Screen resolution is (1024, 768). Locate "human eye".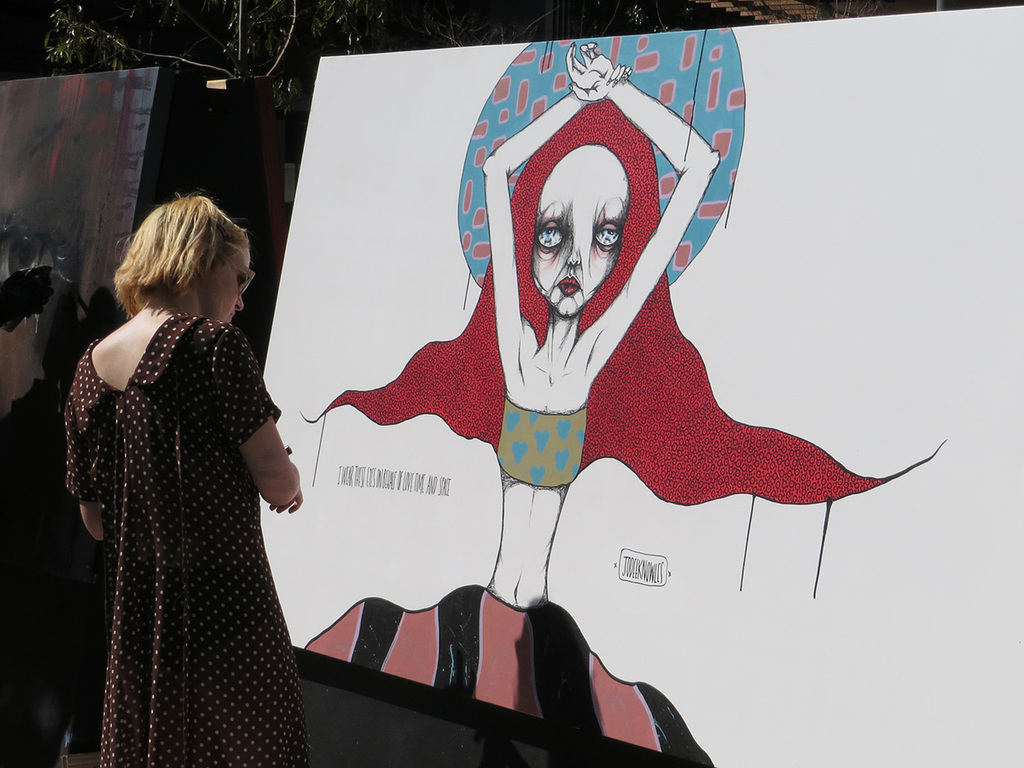
bbox=[534, 222, 567, 250].
